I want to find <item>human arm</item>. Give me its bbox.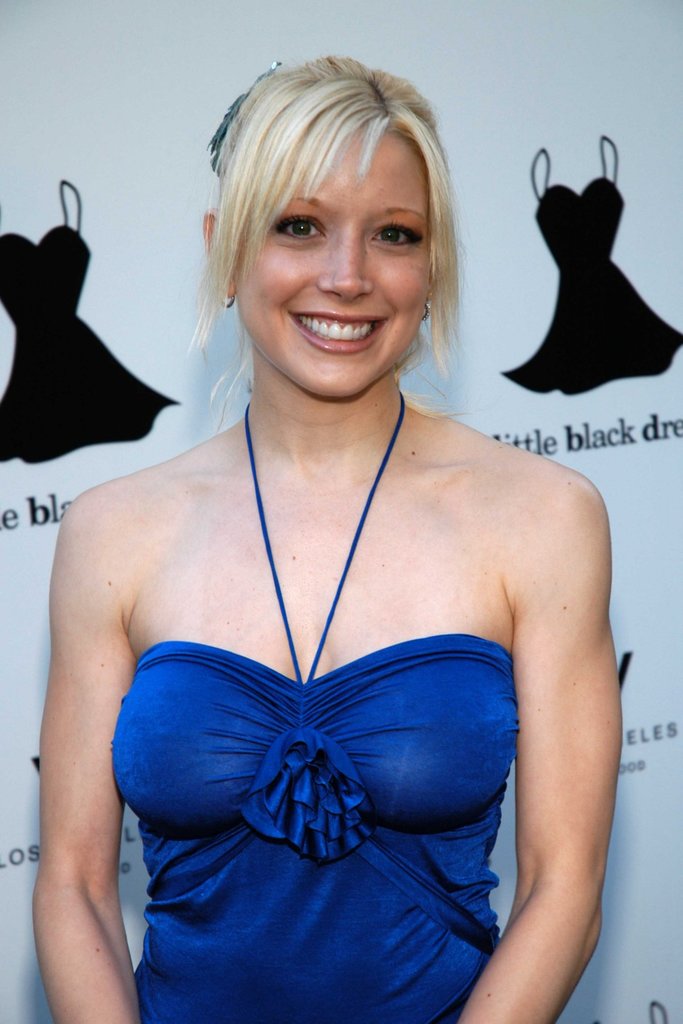
bbox=(33, 489, 145, 1023).
